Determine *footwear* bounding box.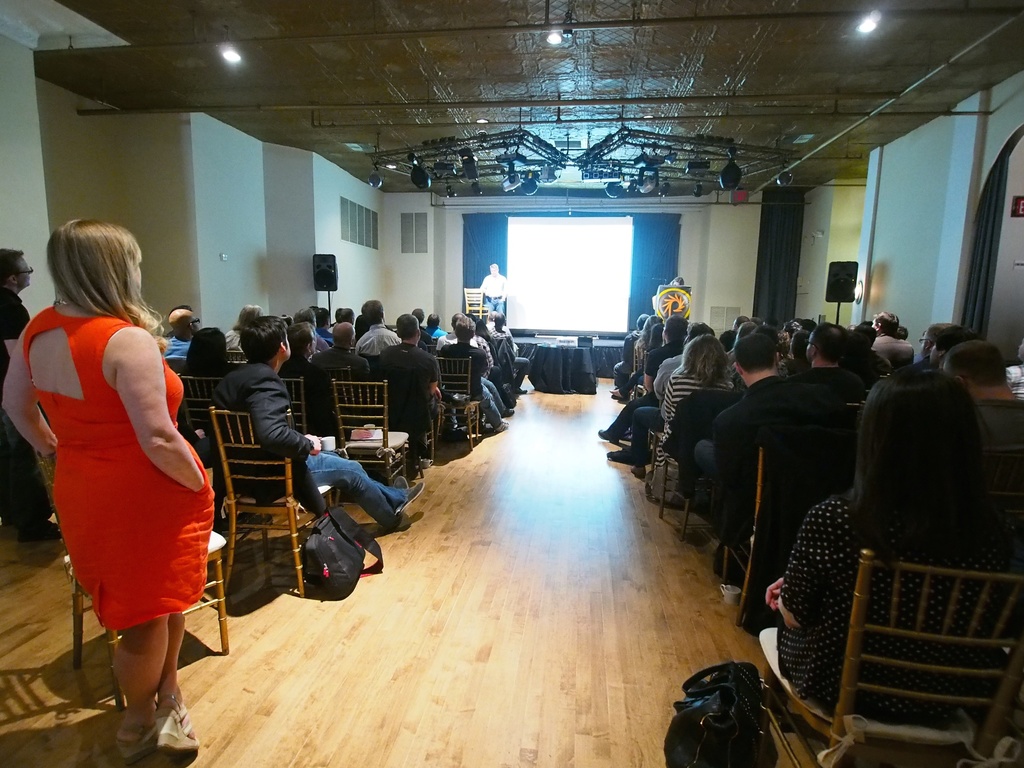
Determined: 385,474,406,532.
